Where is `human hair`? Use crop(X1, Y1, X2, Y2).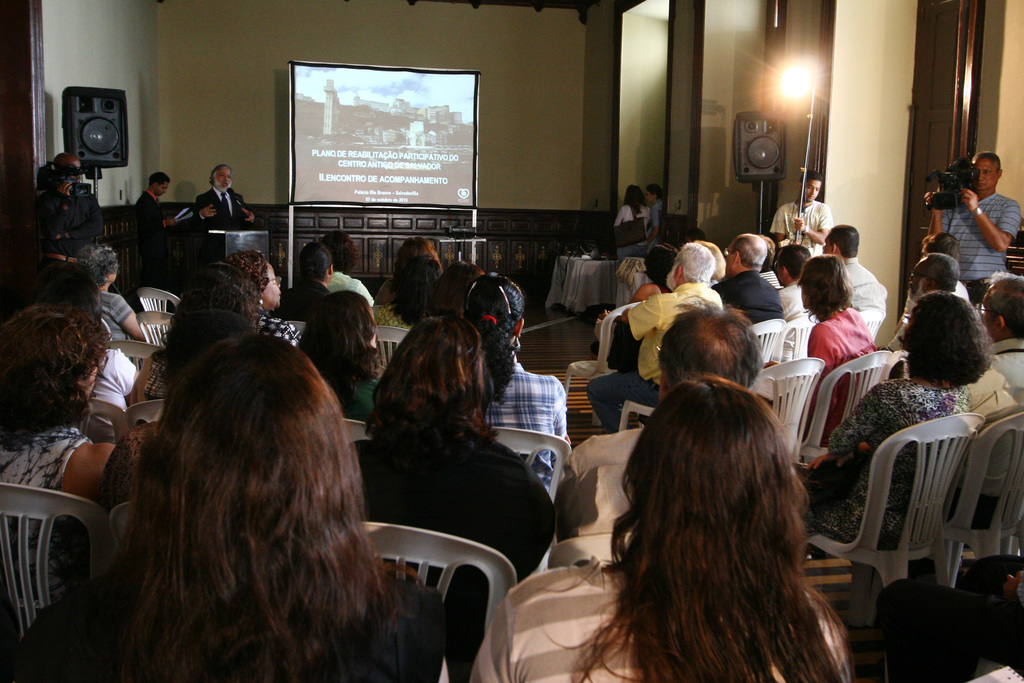
crop(149, 171, 169, 188).
